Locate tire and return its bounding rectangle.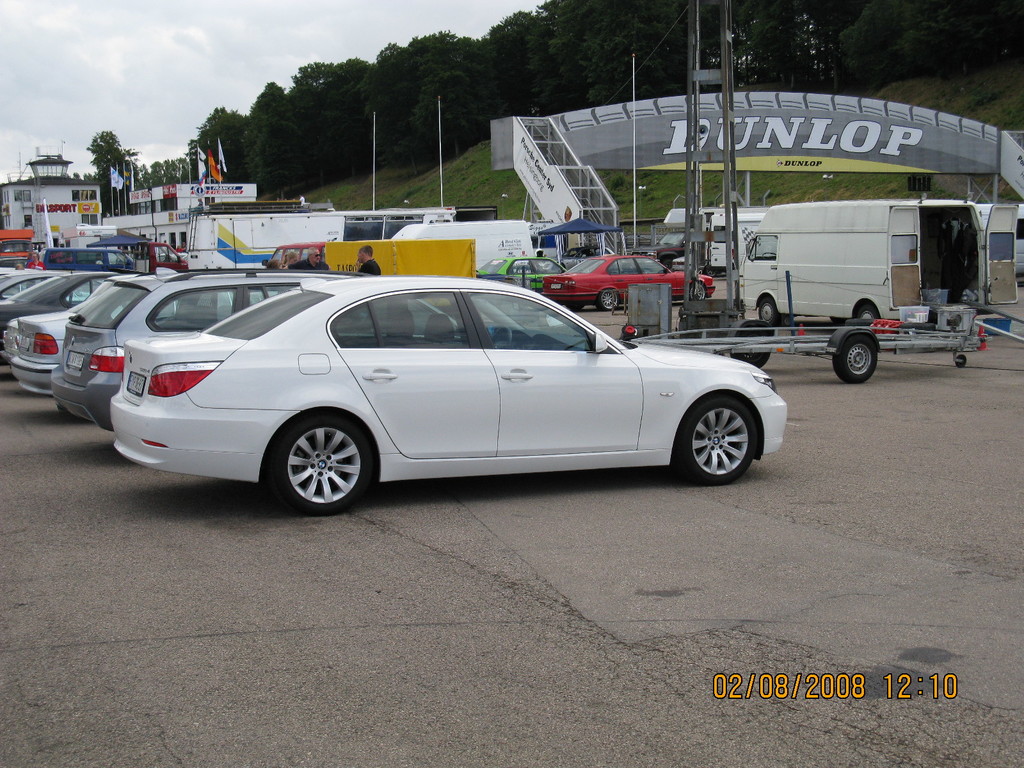
<bbox>956, 355, 966, 367</bbox>.
